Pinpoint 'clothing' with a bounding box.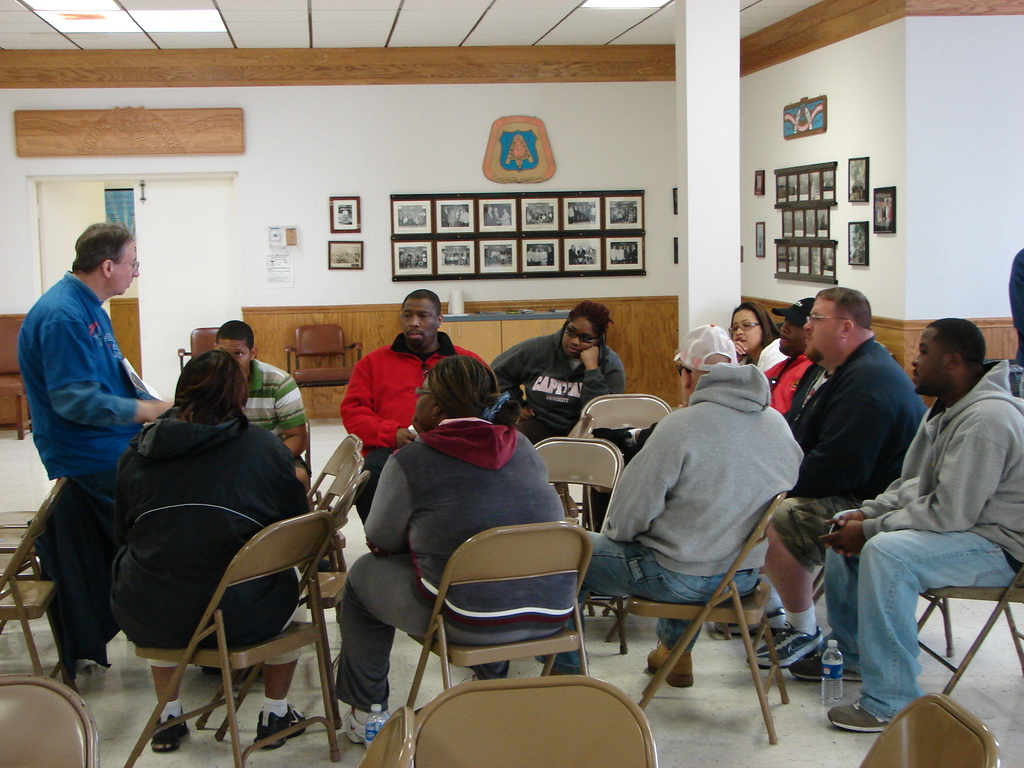
box=[442, 209, 448, 225].
